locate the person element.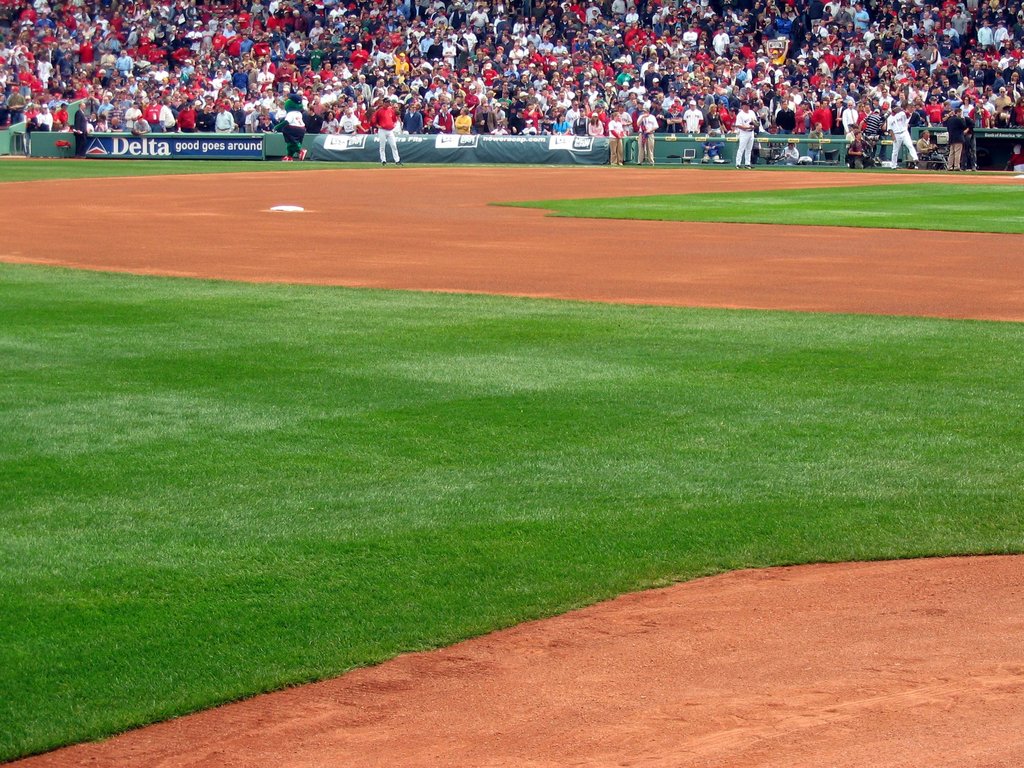
Element bbox: [607, 112, 623, 166].
